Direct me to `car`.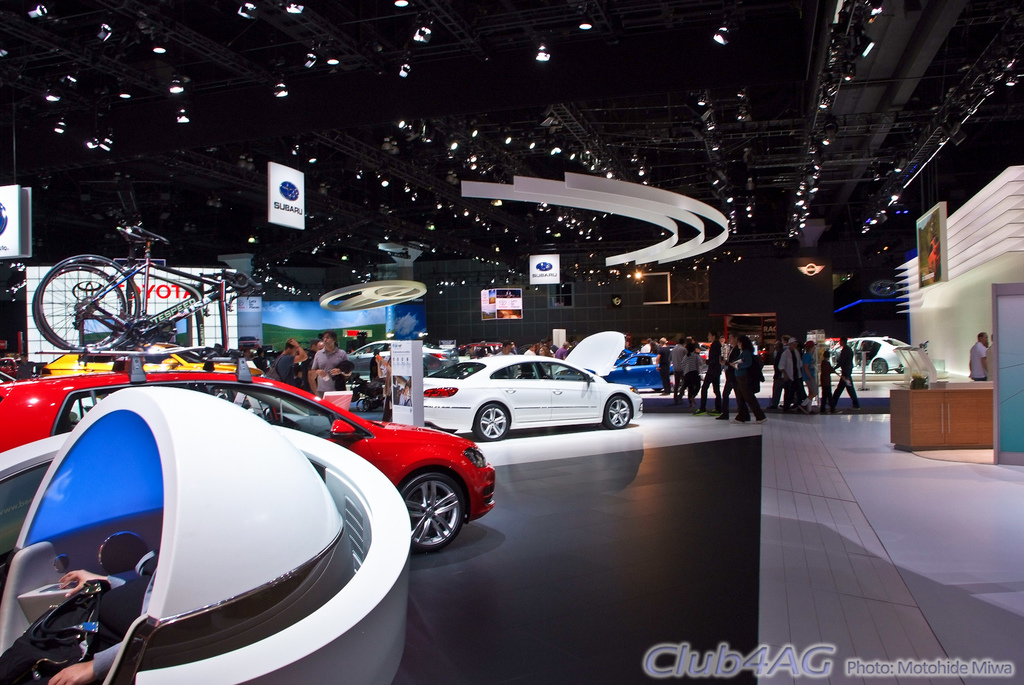
Direction: box(0, 357, 497, 554).
